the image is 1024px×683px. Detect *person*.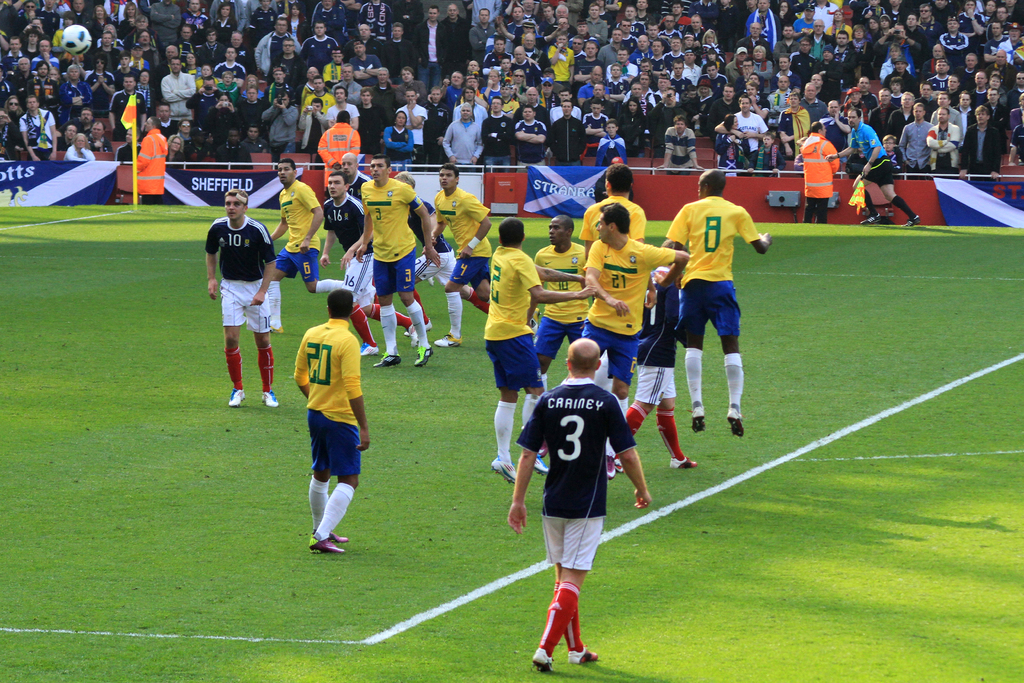
Detection: box=[353, 144, 430, 378].
